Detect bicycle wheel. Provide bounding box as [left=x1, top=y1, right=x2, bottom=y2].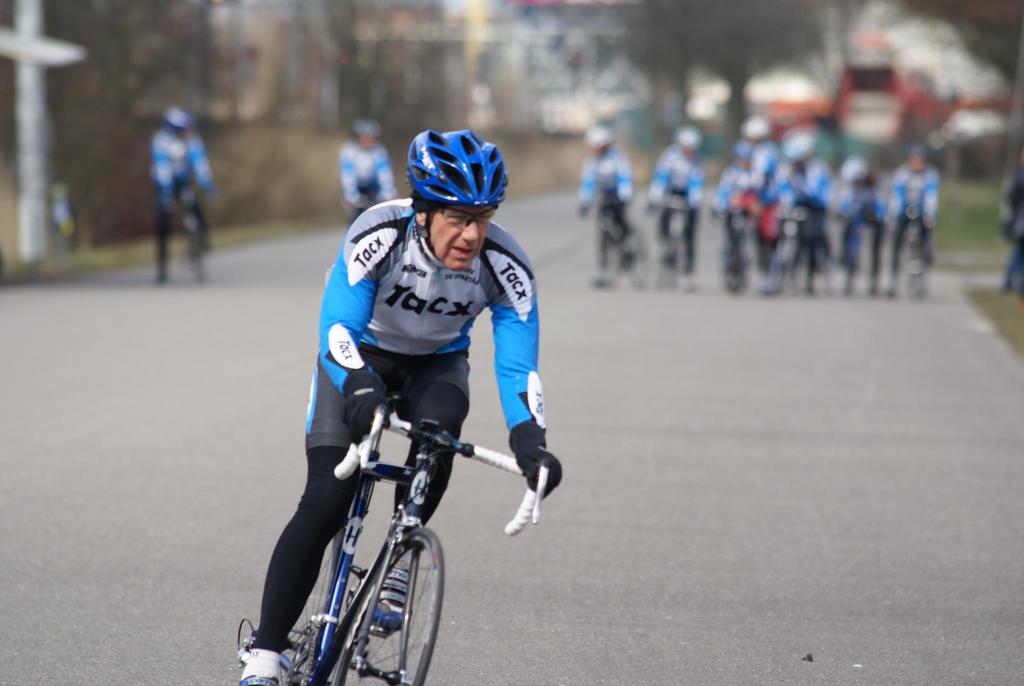
[left=332, top=528, right=440, bottom=685].
